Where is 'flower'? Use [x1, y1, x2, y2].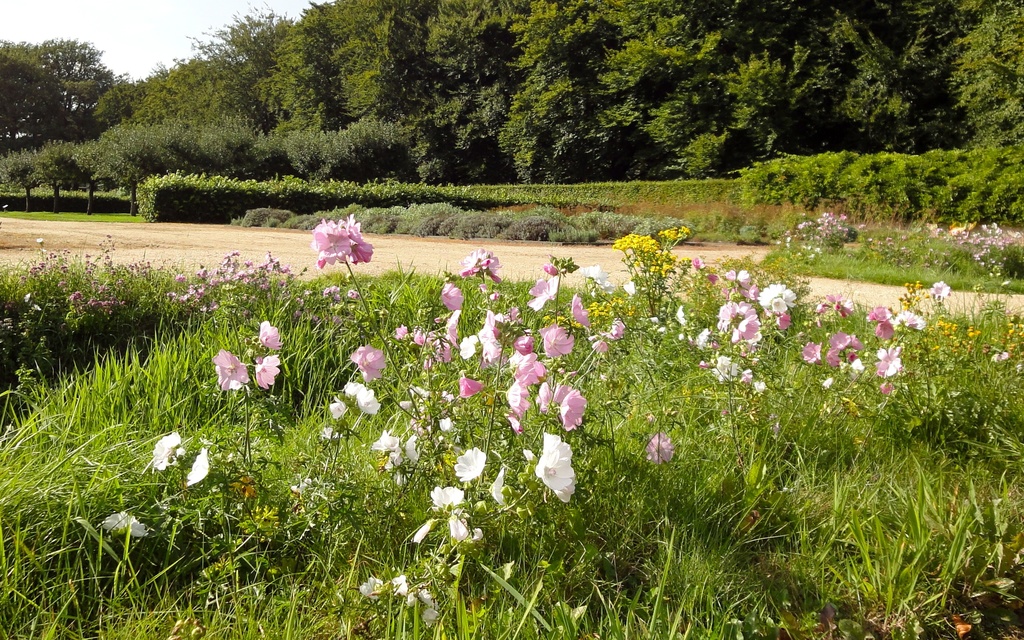
[339, 380, 362, 393].
